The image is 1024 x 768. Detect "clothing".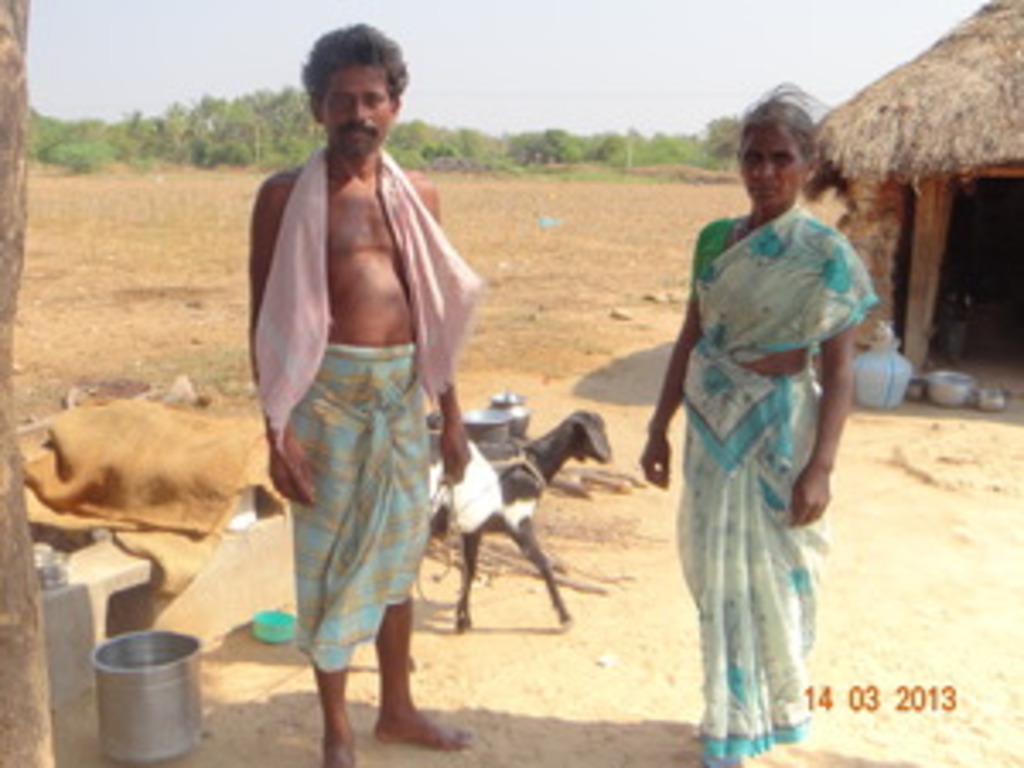
Detection: 242,89,464,696.
